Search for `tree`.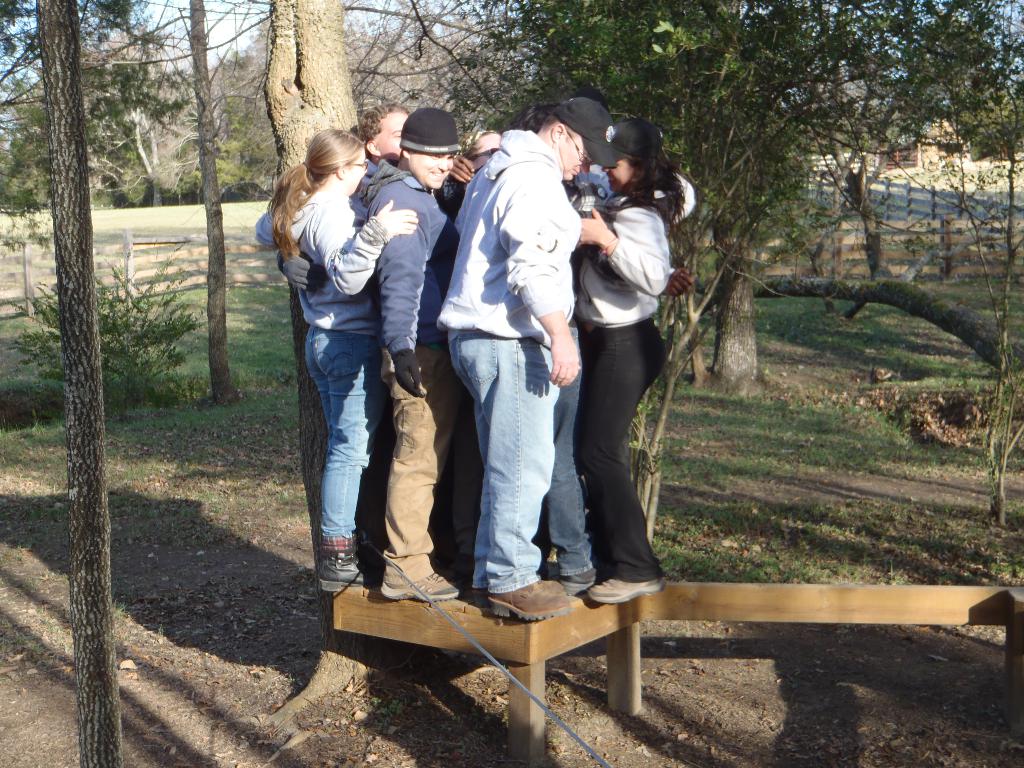
Found at <box>31,0,121,767</box>.
